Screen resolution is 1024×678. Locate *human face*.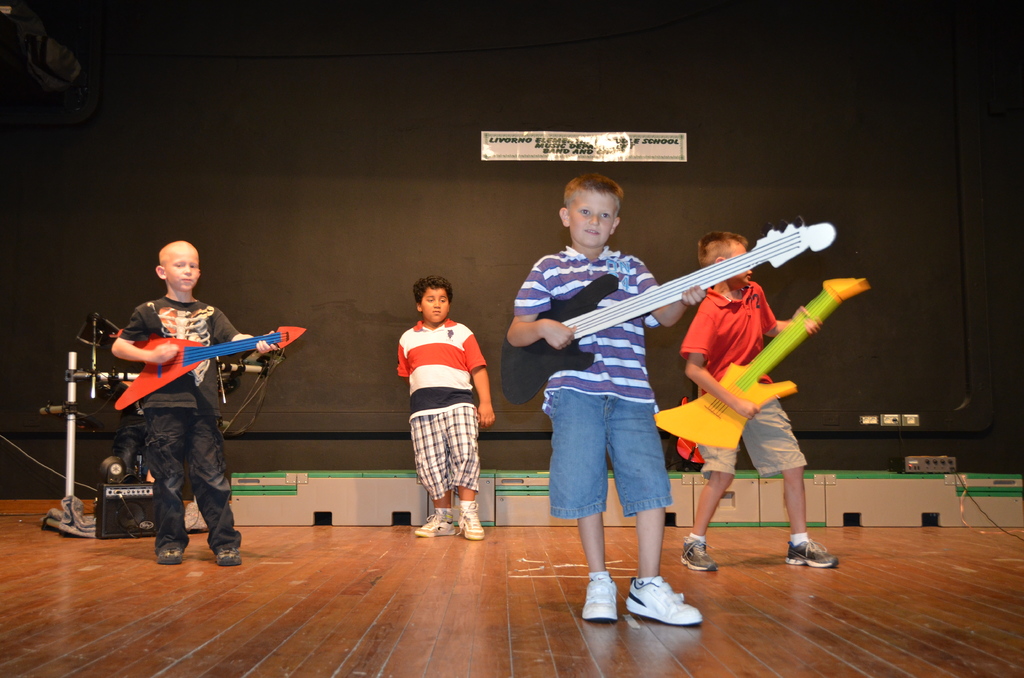
570 190 615 246.
